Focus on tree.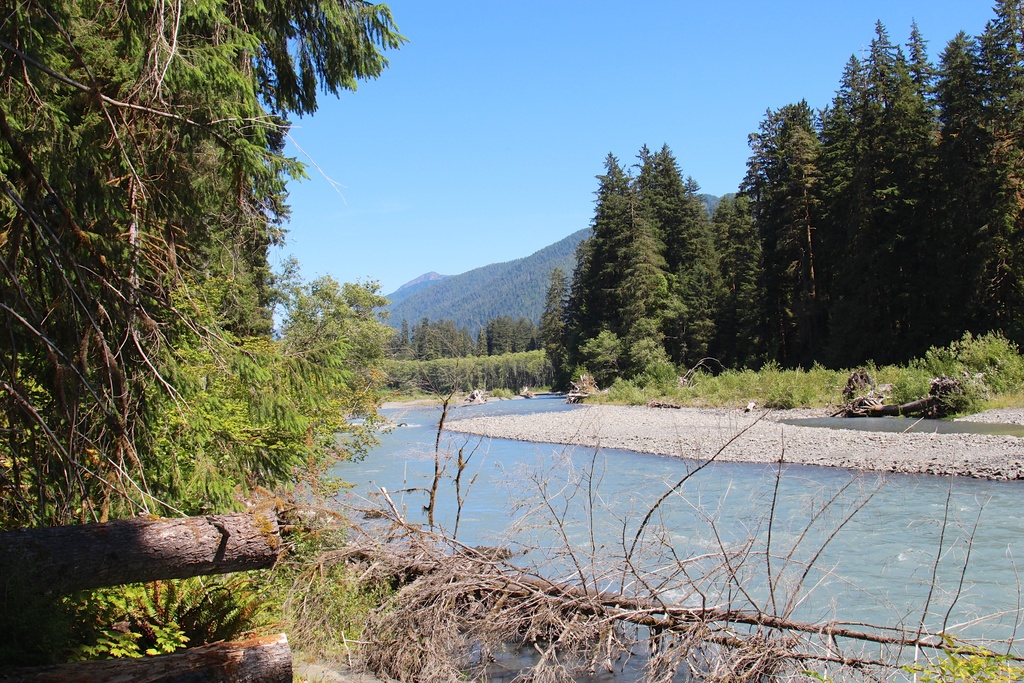
Focused at x1=588, y1=153, x2=630, y2=334.
